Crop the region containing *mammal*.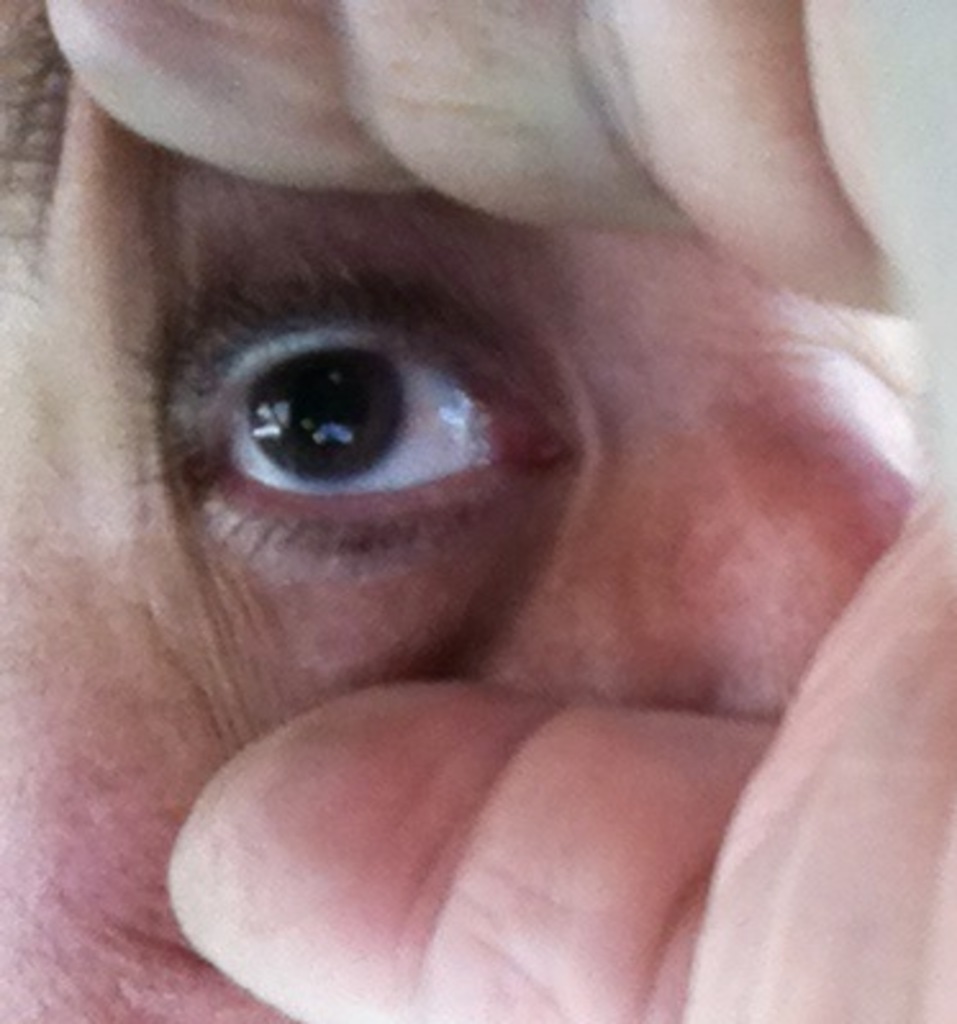
Crop region: region(0, 0, 954, 1021).
